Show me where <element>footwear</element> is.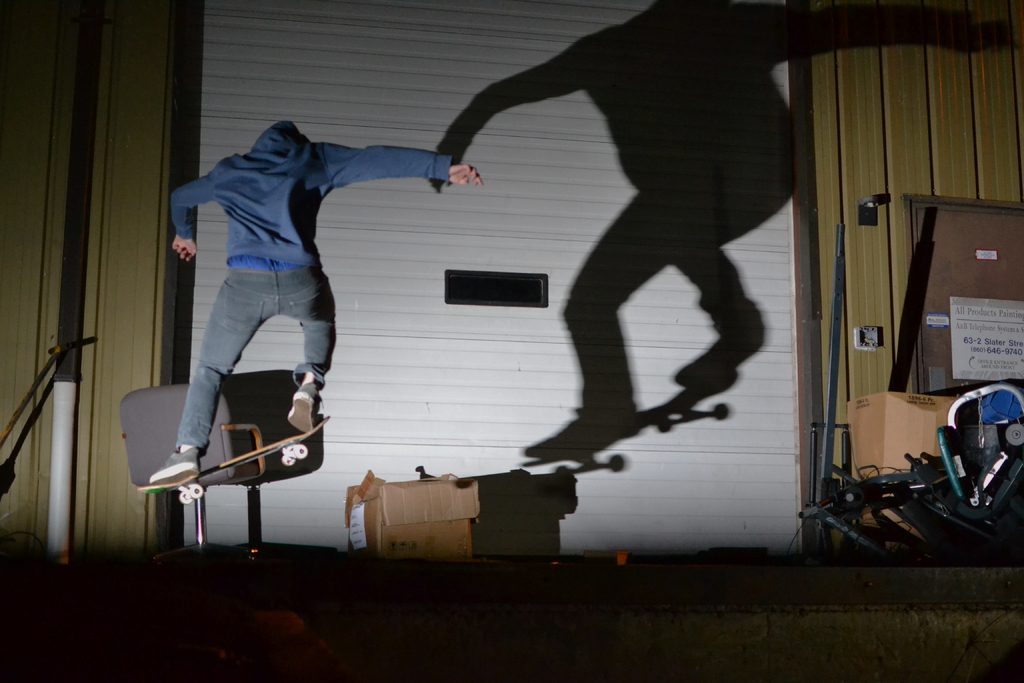
<element>footwear</element> is at x1=286 y1=379 x2=318 y2=434.
